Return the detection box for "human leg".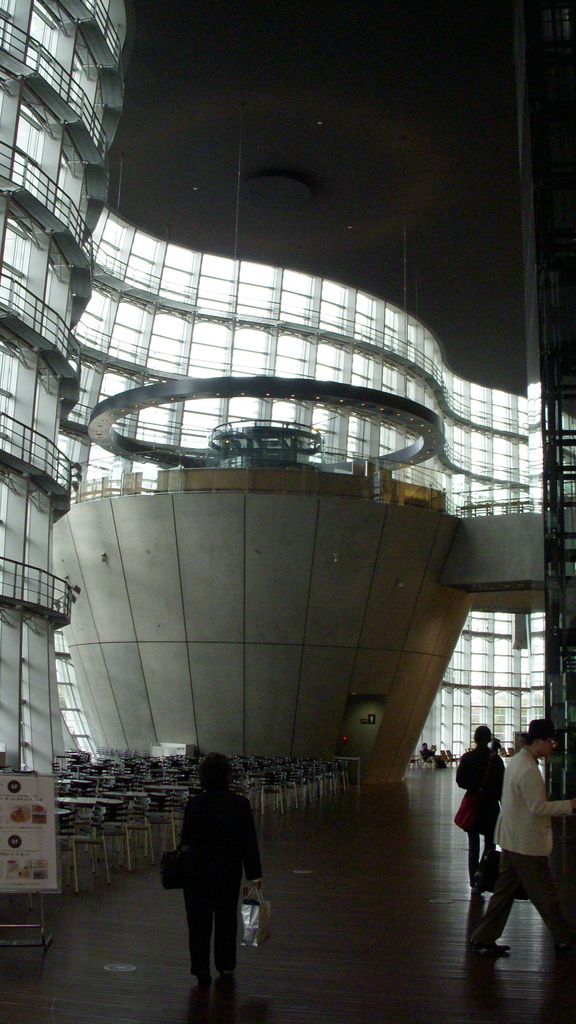
[left=480, top=796, right=499, bottom=858].
